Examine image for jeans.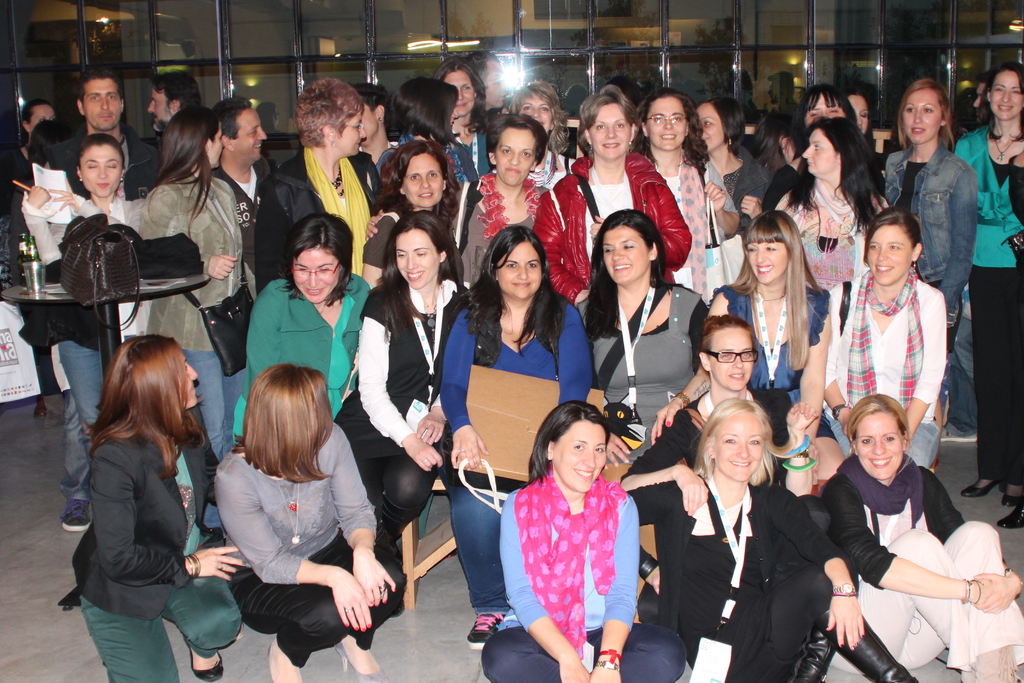
Examination result: crop(483, 627, 689, 680).
